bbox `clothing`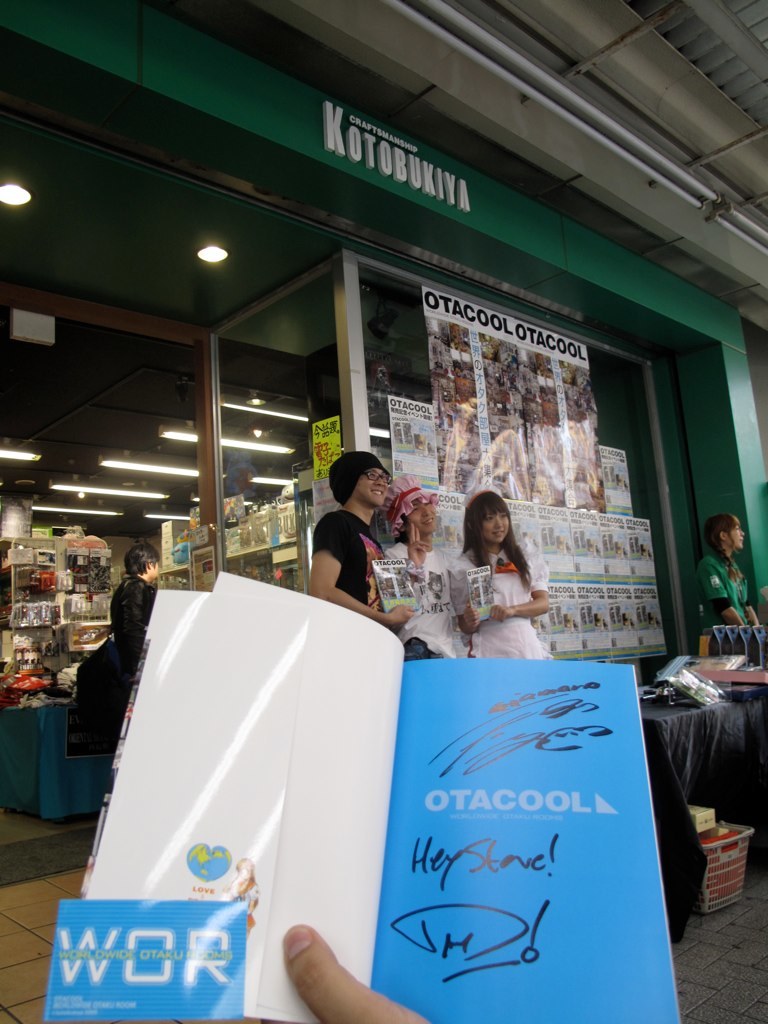
(left=448, top=533, right=554, bottom=664)
